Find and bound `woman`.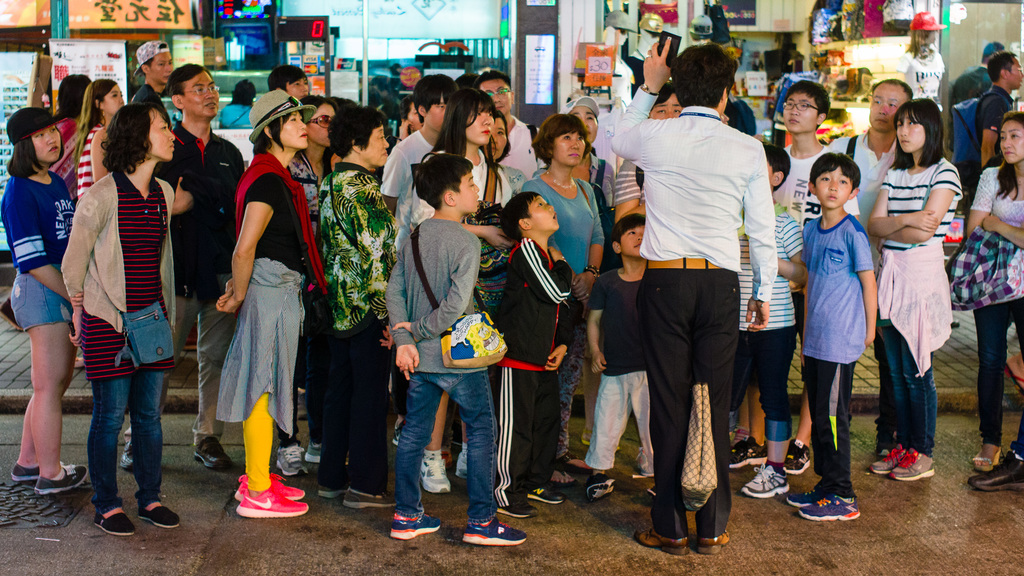
Bound: (x1=304, y1=110, x2=403, y2=511).
